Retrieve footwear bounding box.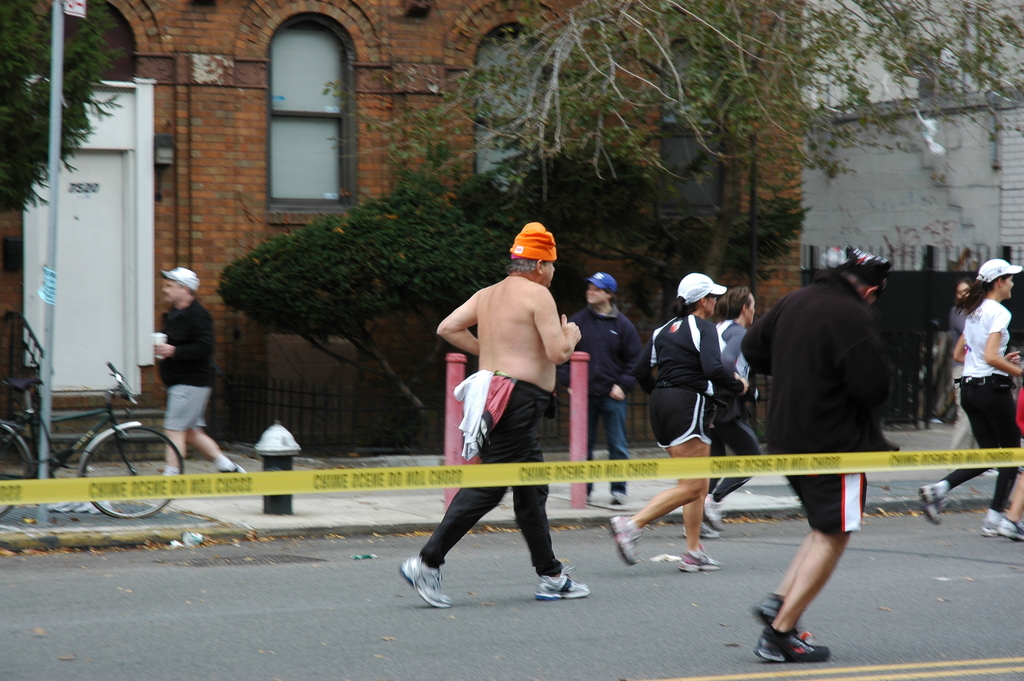
Bounding box: (999,514,1023,539).
